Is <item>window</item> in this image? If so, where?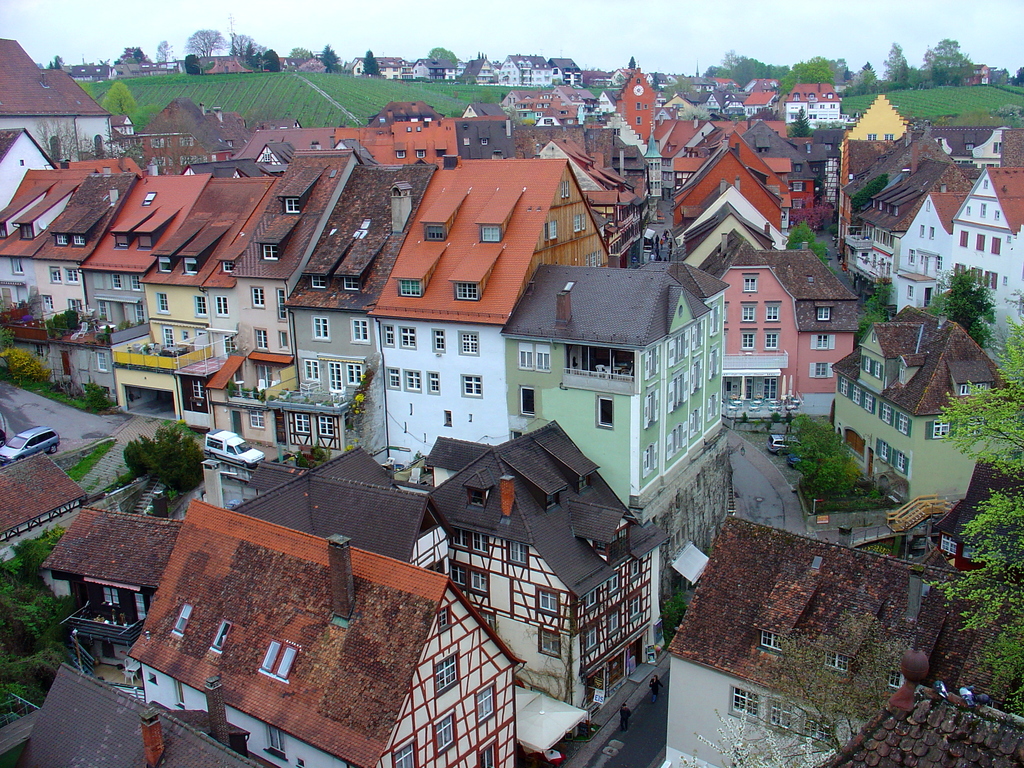
Yes, at [438,655,458,694].
